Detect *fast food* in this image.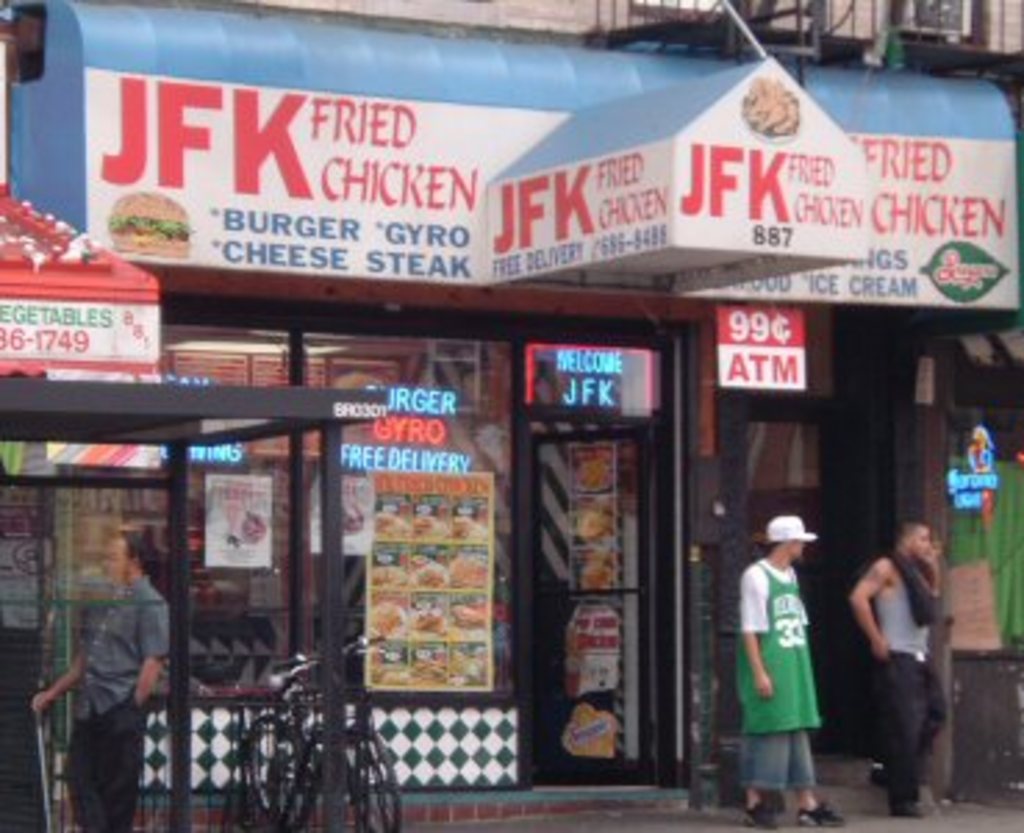
Detection: (left=583, top=550, right=616, bottom=589).
